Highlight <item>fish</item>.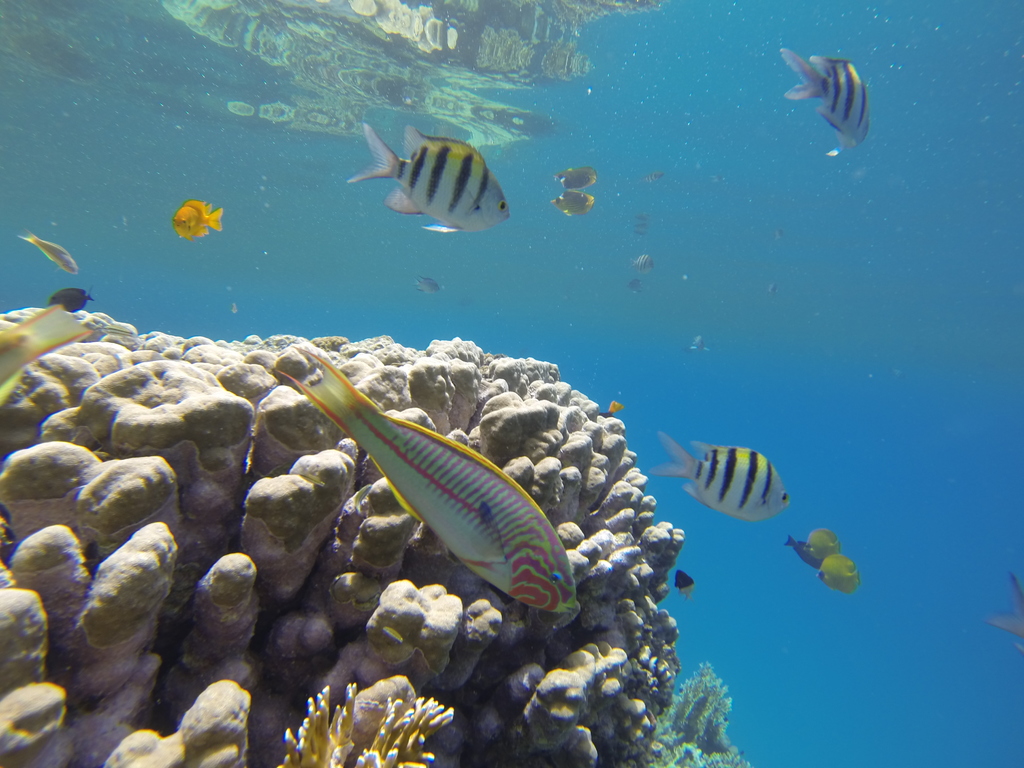
Highlighted region: bbox=[774, 230, 779, 239].
